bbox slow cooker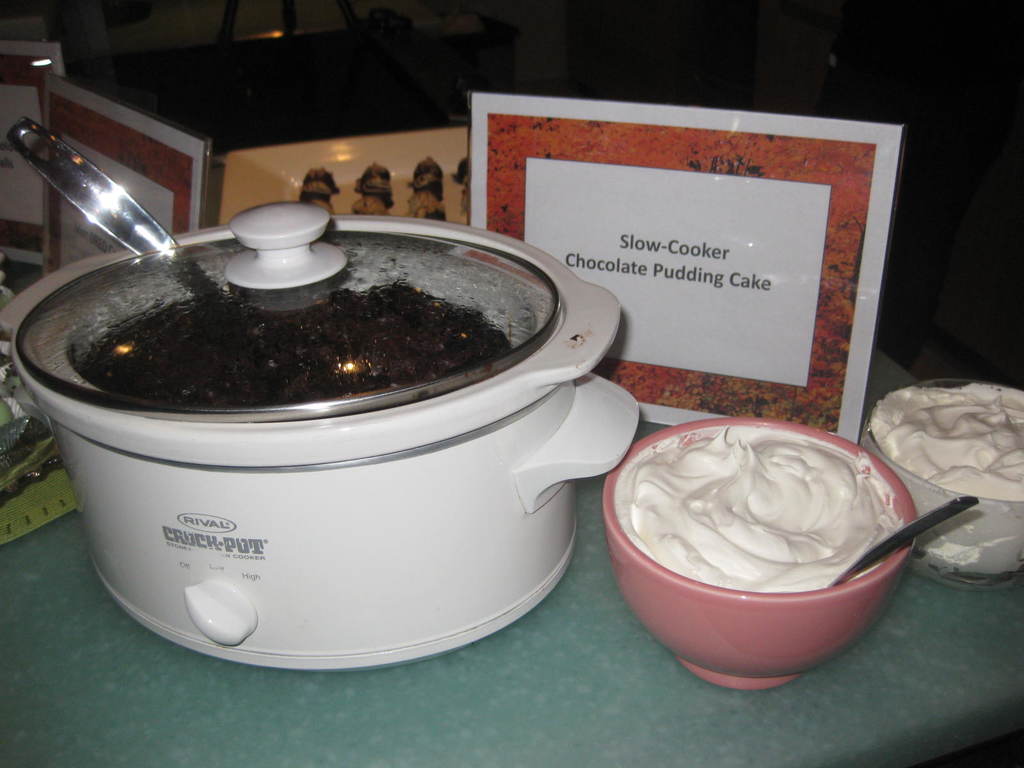
rect(0, 195, 647, 671)
